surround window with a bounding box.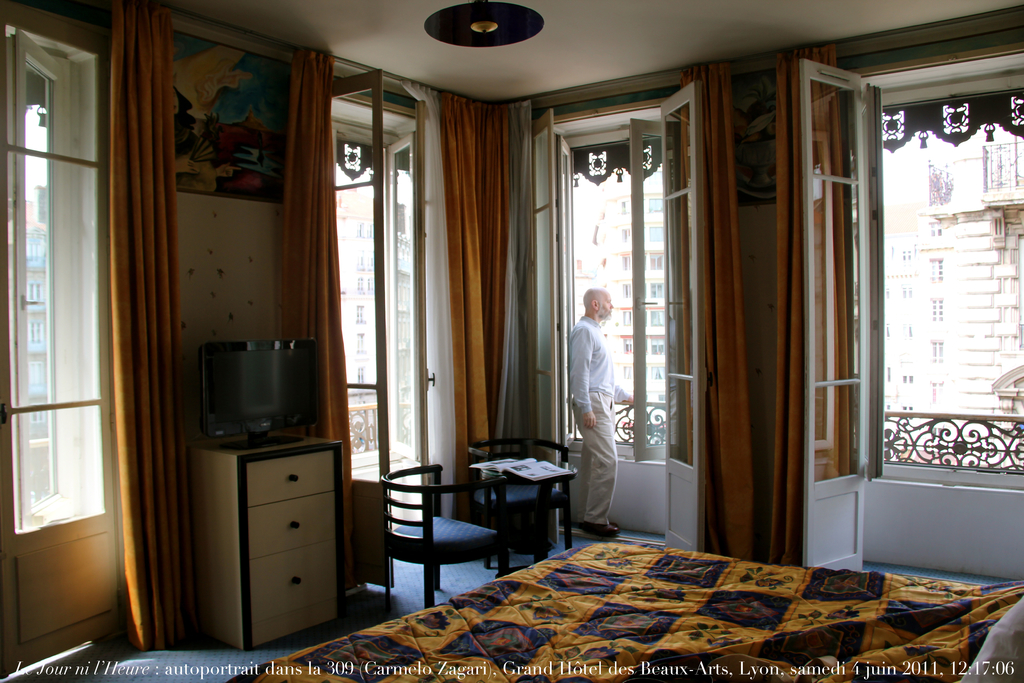
select_region(842, 21, 1016, 533).
